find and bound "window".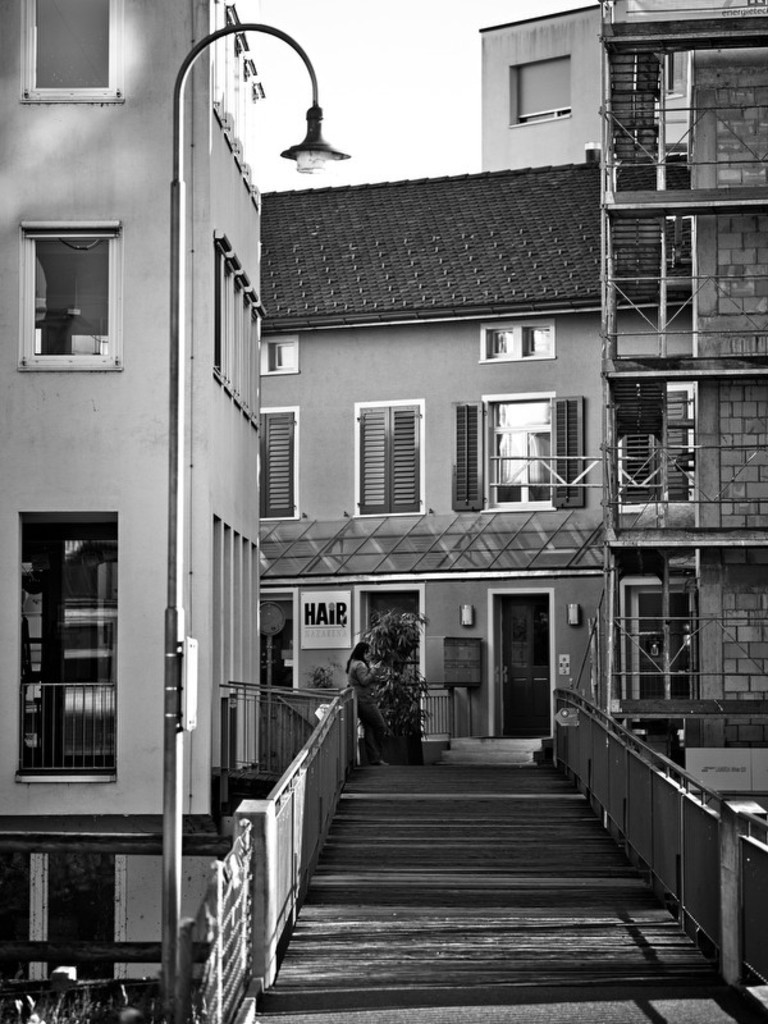
Bound: Rect(444, 399, 586, 520).
